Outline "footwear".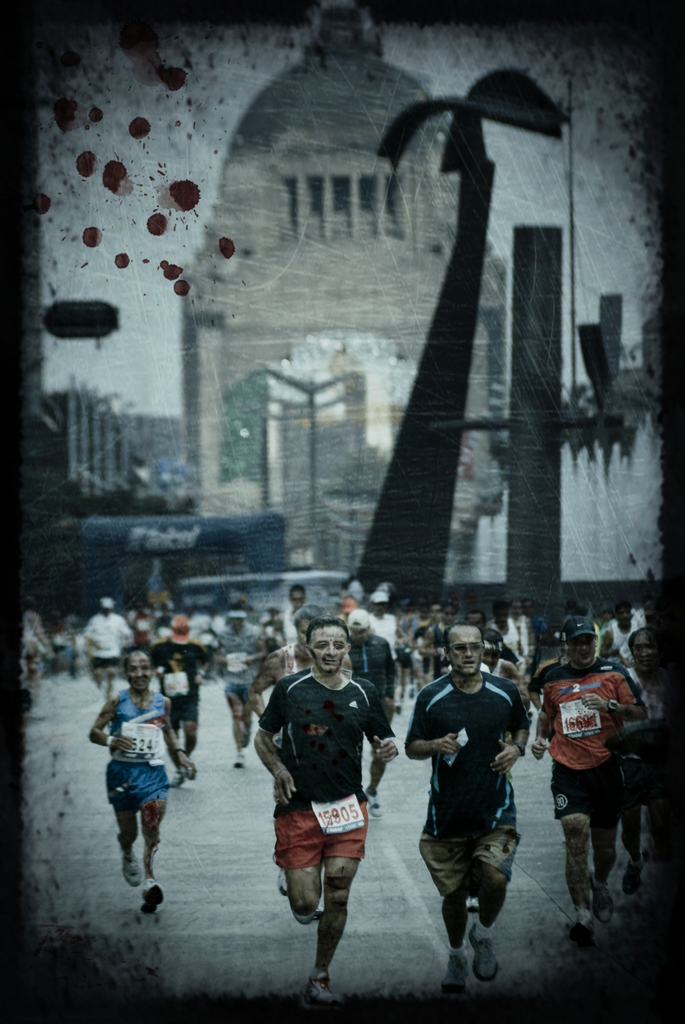
Outline: (232,758,251,767).
